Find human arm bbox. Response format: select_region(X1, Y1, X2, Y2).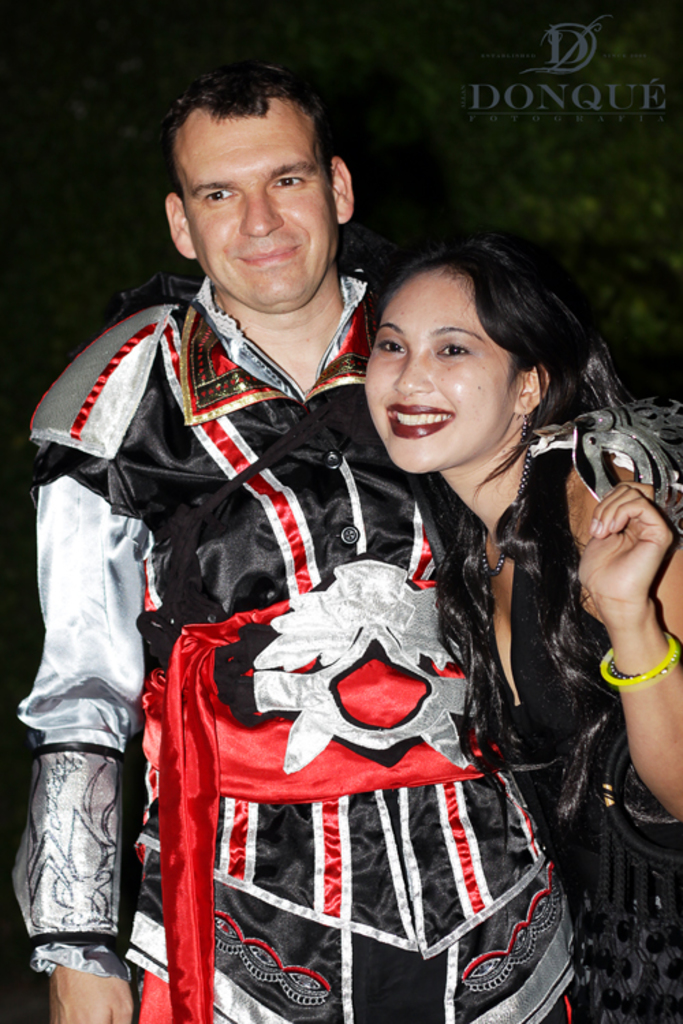
select_region(23, 415, 142, 1023).
